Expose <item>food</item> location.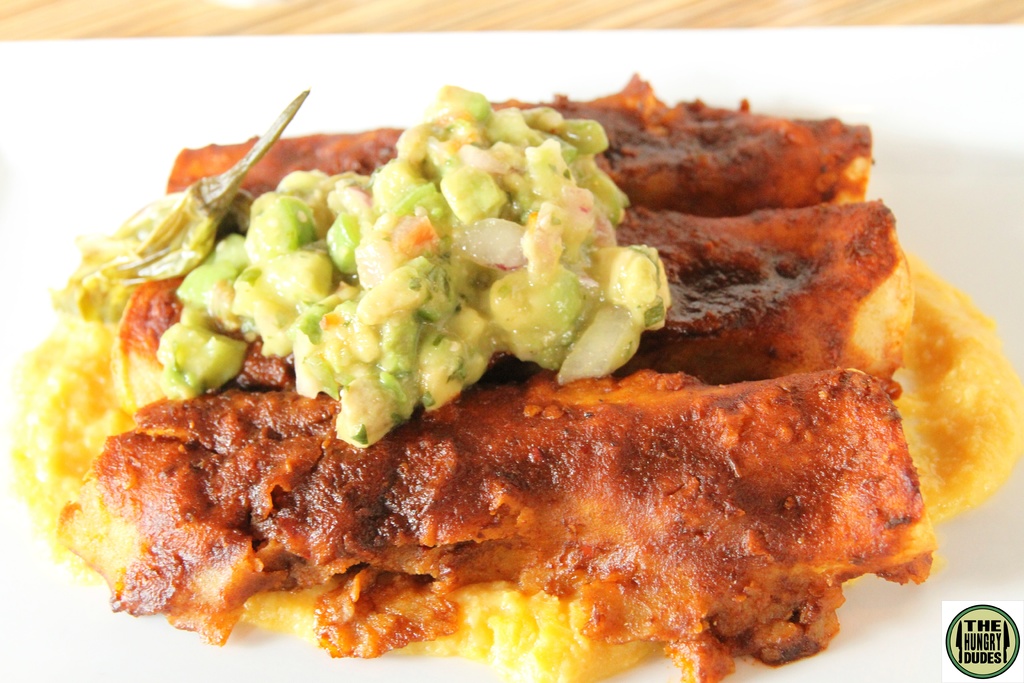
Exposed at [0,90,1023,682].
